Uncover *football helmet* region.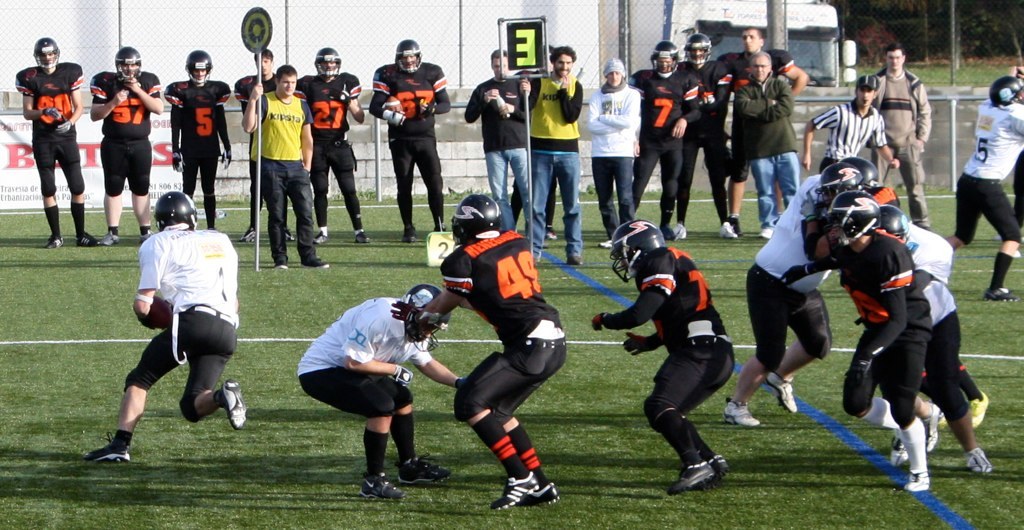
Uncovered: rect(684, 31, 709, 64).
